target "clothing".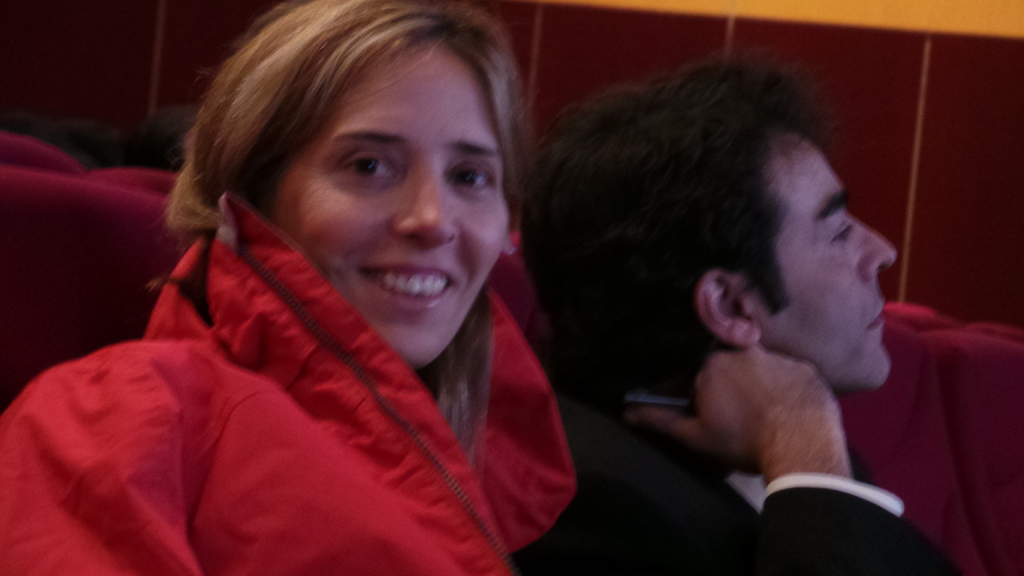
Target region: bbox(35, 113, 610, 575).
